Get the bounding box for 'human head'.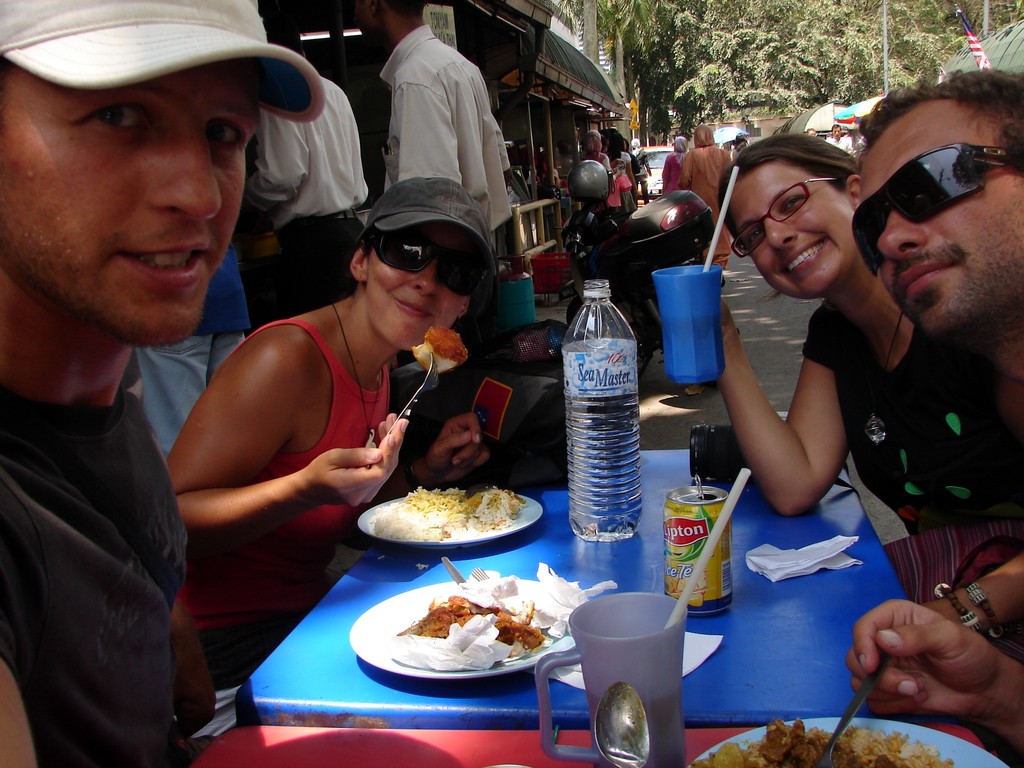
[579, 126, 605, 157].
